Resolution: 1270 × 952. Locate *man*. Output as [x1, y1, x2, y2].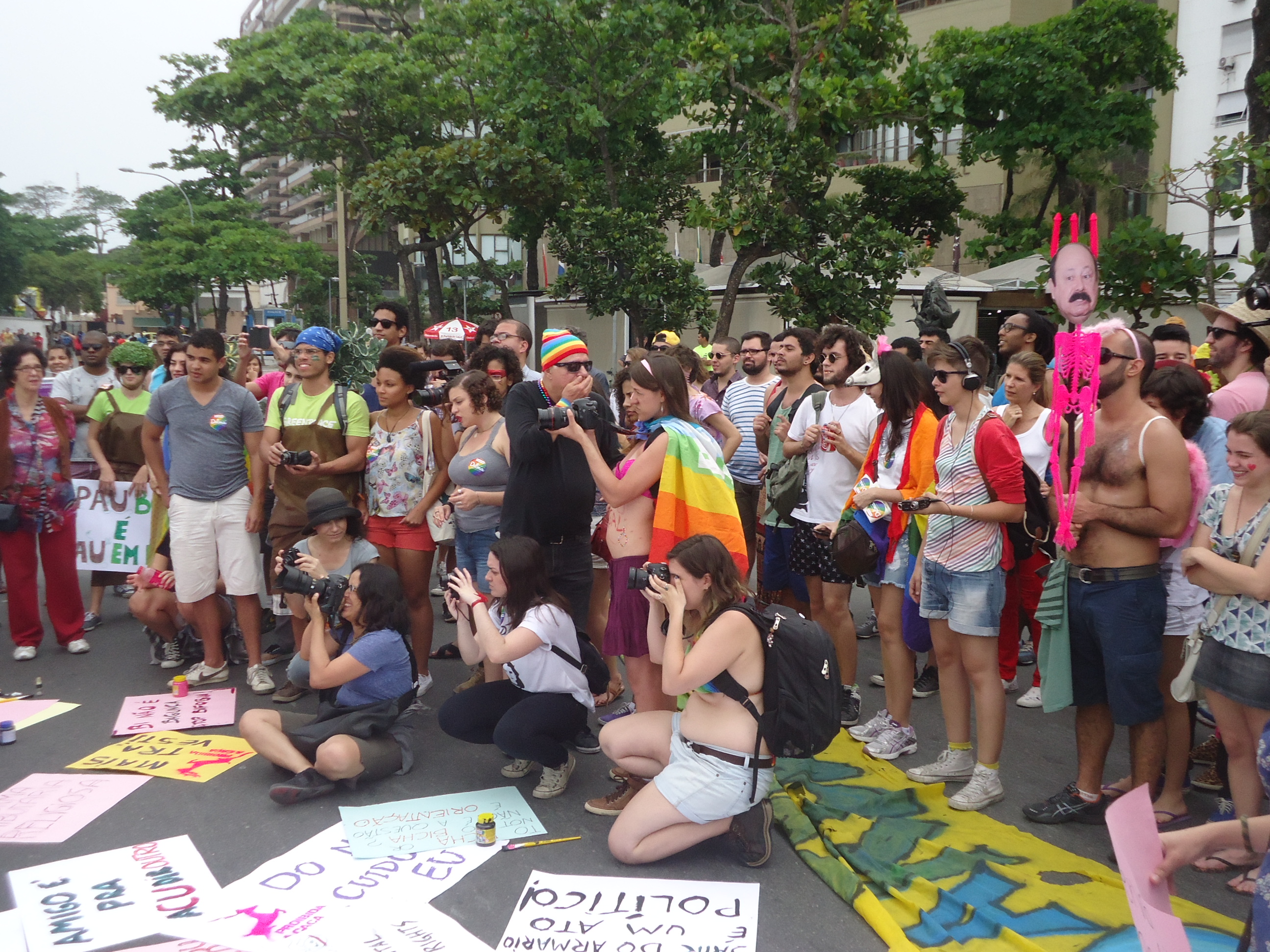
[339, 161, 348, 184].
